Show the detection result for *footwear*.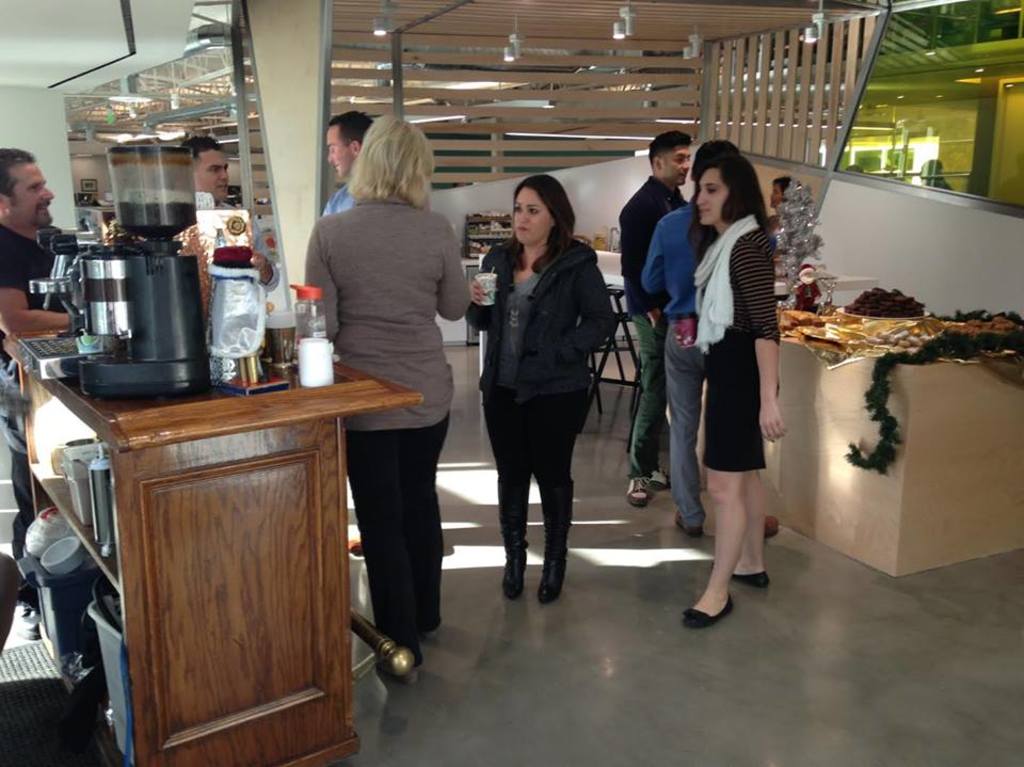
[650, 467, 669, 489].
